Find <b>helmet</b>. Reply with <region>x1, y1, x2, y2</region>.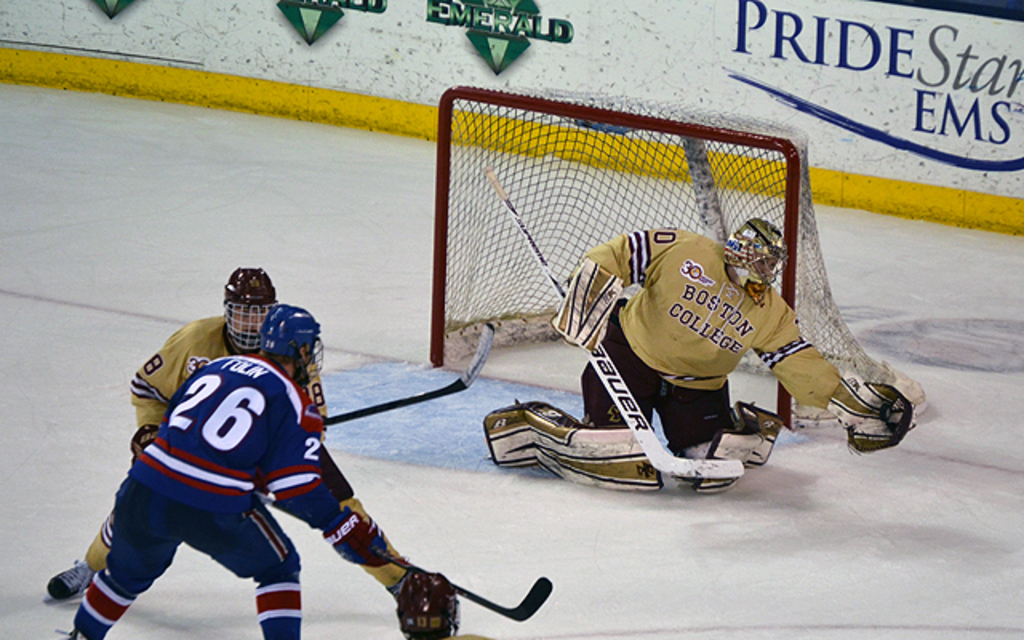
<region>718, 216, 786, 296</region>.
